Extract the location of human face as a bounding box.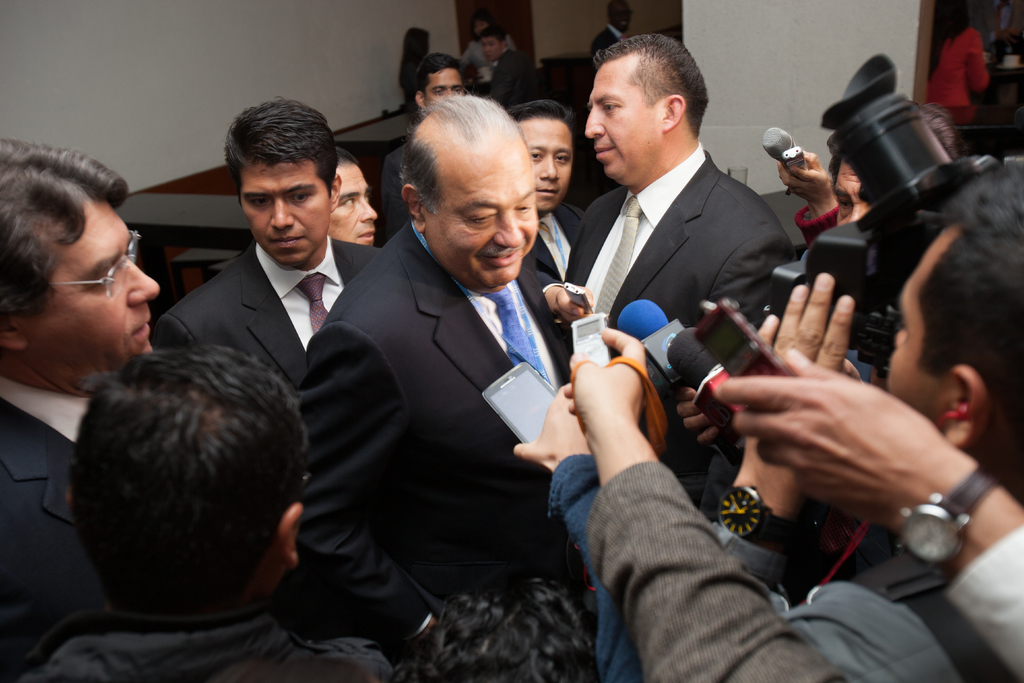
crop(884, 258, 936, 404).
